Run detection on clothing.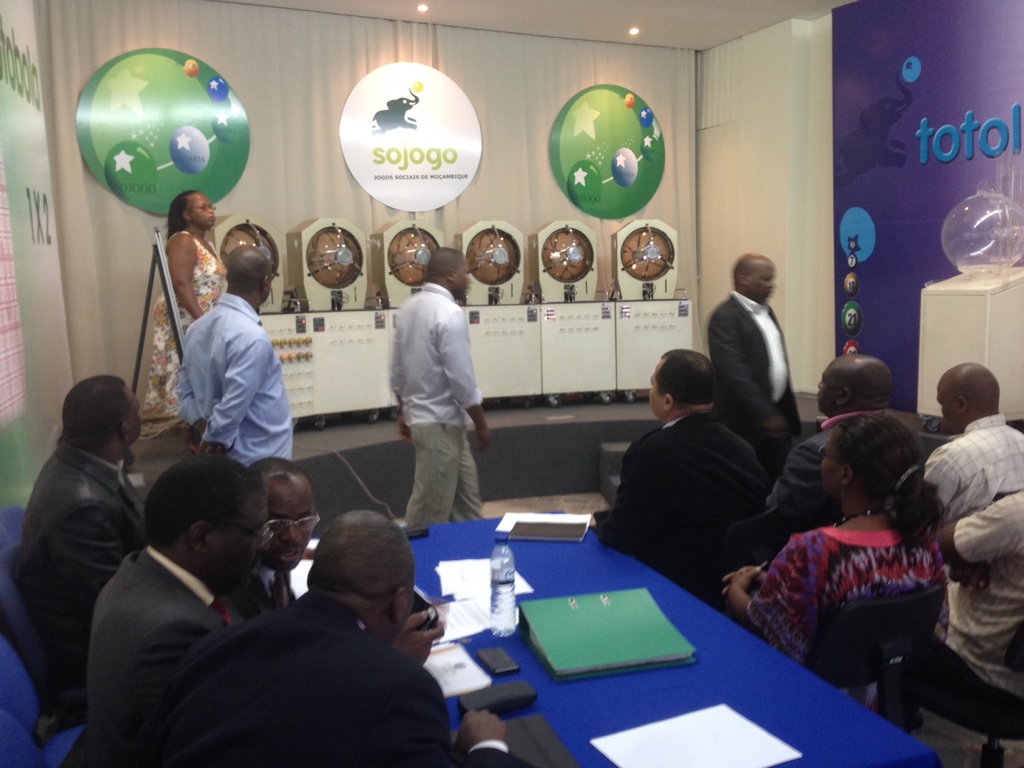
Result: 754, 406, 919, 533.
